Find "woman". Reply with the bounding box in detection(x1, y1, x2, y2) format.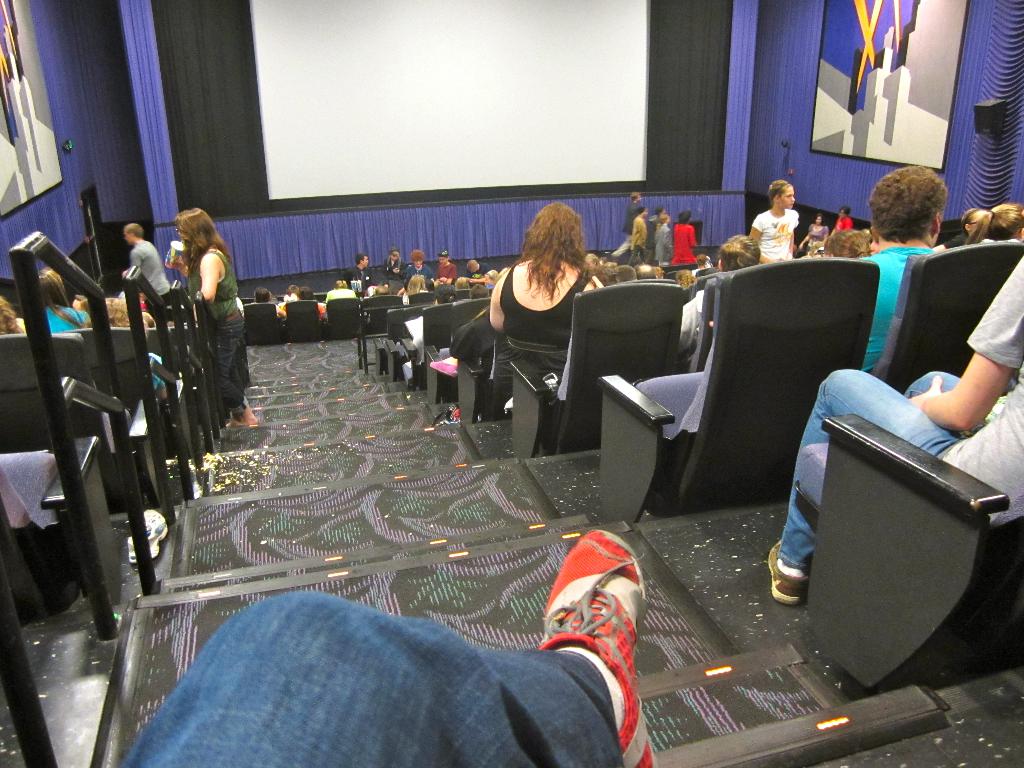
detection(695, 253, 717, 275).
